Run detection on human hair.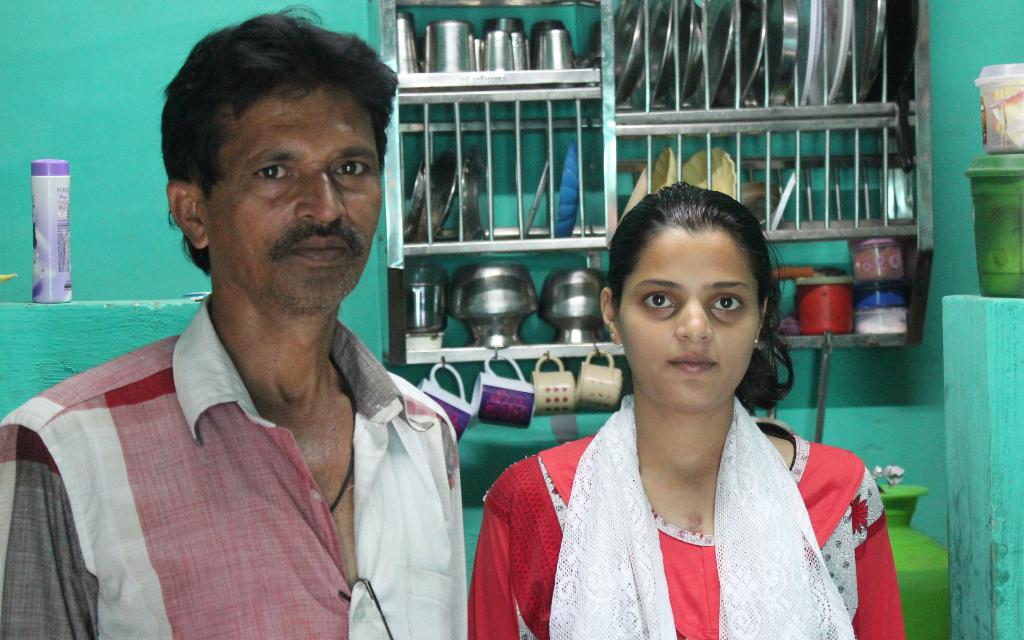
Result: 164,22,401,253.
